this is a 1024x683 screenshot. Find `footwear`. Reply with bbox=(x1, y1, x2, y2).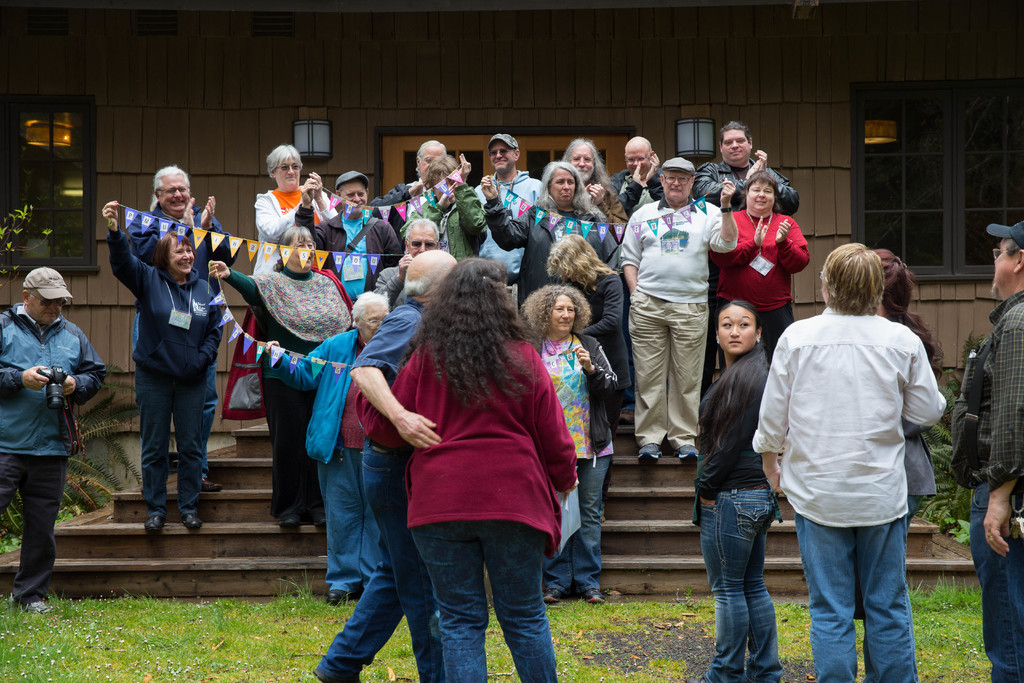
bbox=(147, 515, 164, 532).
